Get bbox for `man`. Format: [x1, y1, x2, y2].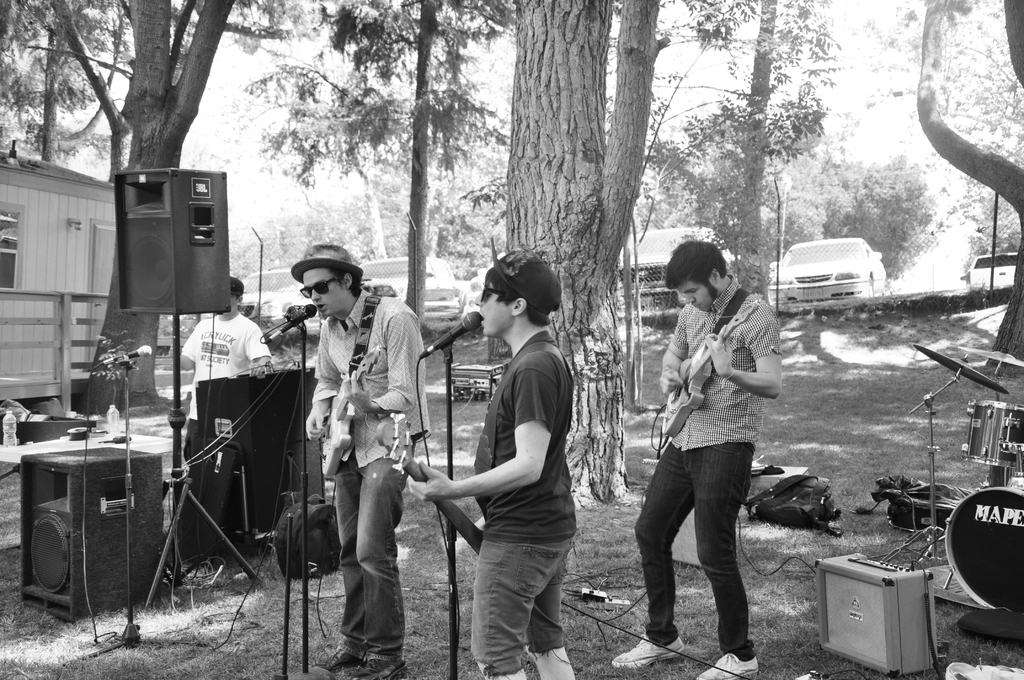
[180, 274, 273, 462].
